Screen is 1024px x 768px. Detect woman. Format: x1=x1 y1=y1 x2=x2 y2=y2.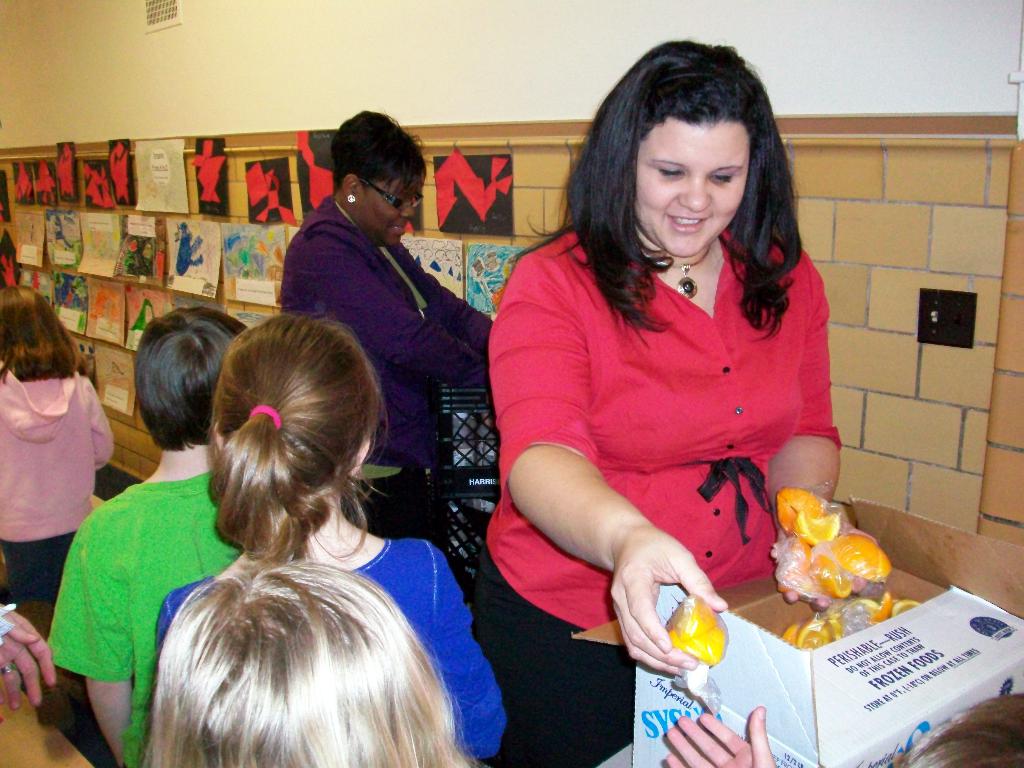
x1=282 y1=110 x2=496 y2=606.
